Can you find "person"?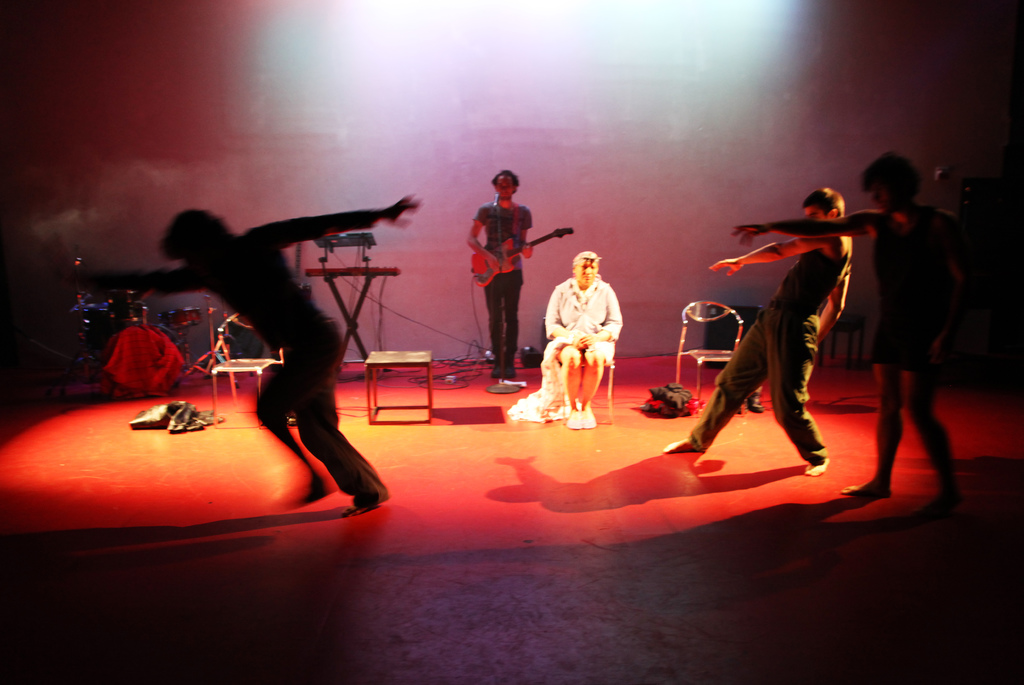
Yes, bounding box: BBox(950, 153, 998, 396).
